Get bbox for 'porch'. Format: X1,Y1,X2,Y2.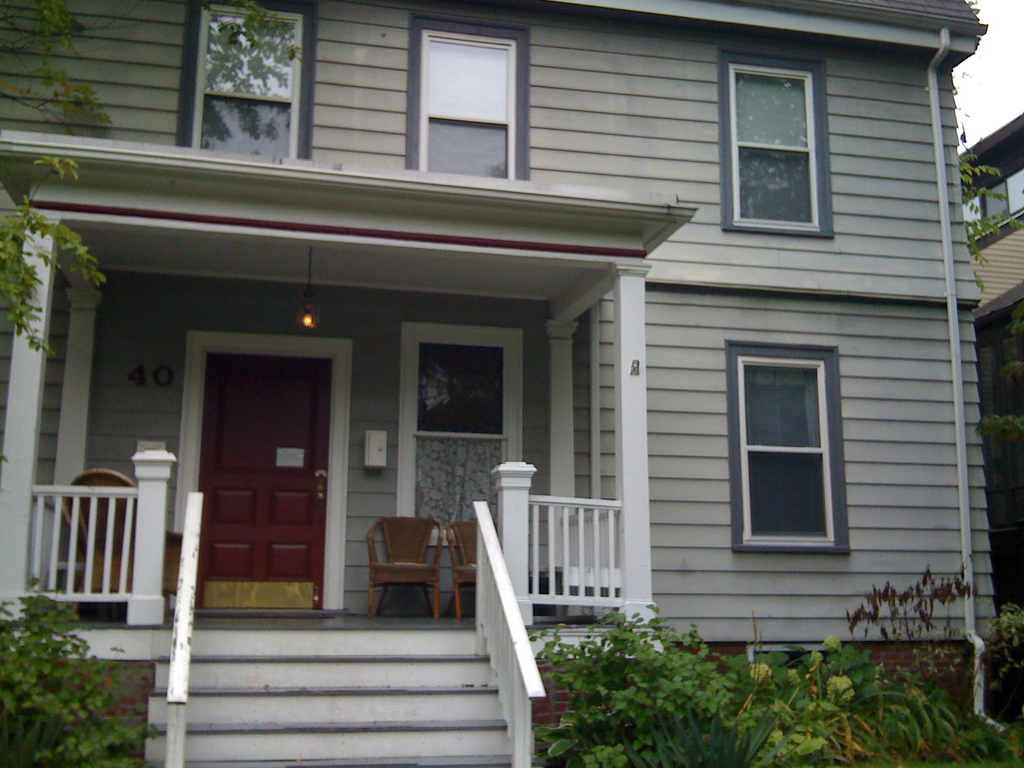
22,447,623,629.
